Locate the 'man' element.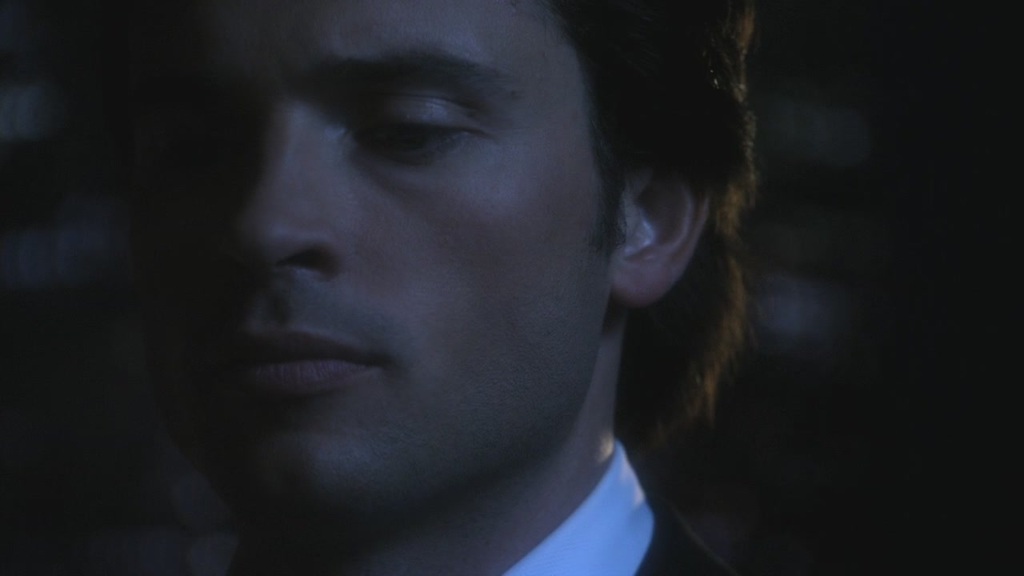
Element bbox: [84,21,855,557].
